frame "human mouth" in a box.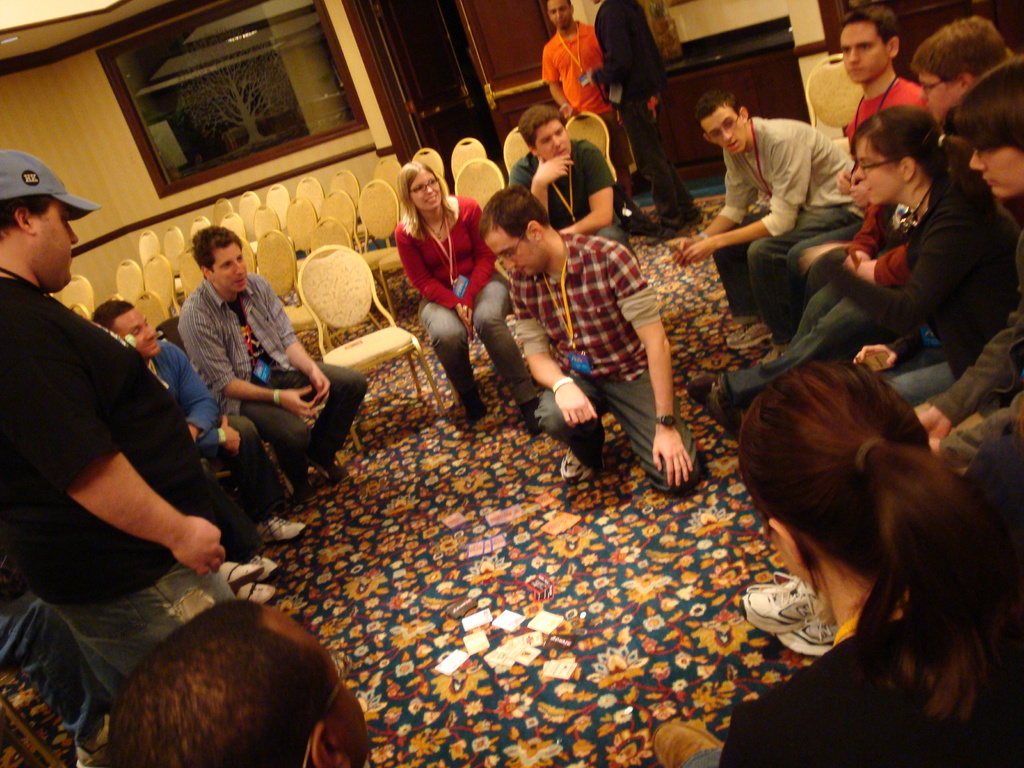
locate(729, 140, 740, 147).
